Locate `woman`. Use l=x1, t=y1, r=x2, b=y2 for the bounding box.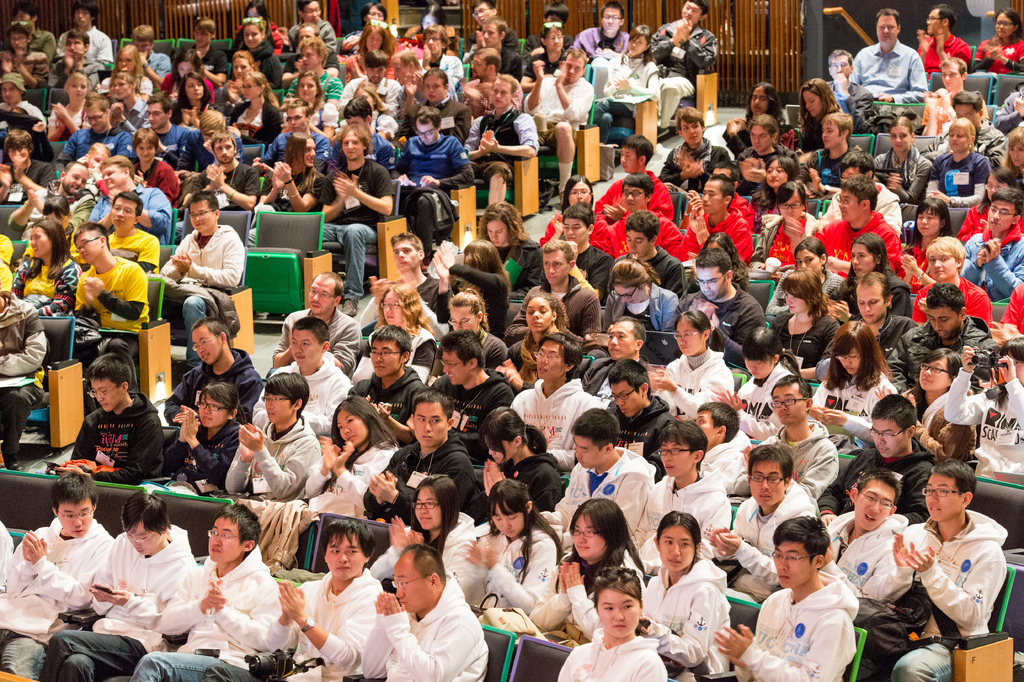
l=647, t=305, r=735, b=419.
